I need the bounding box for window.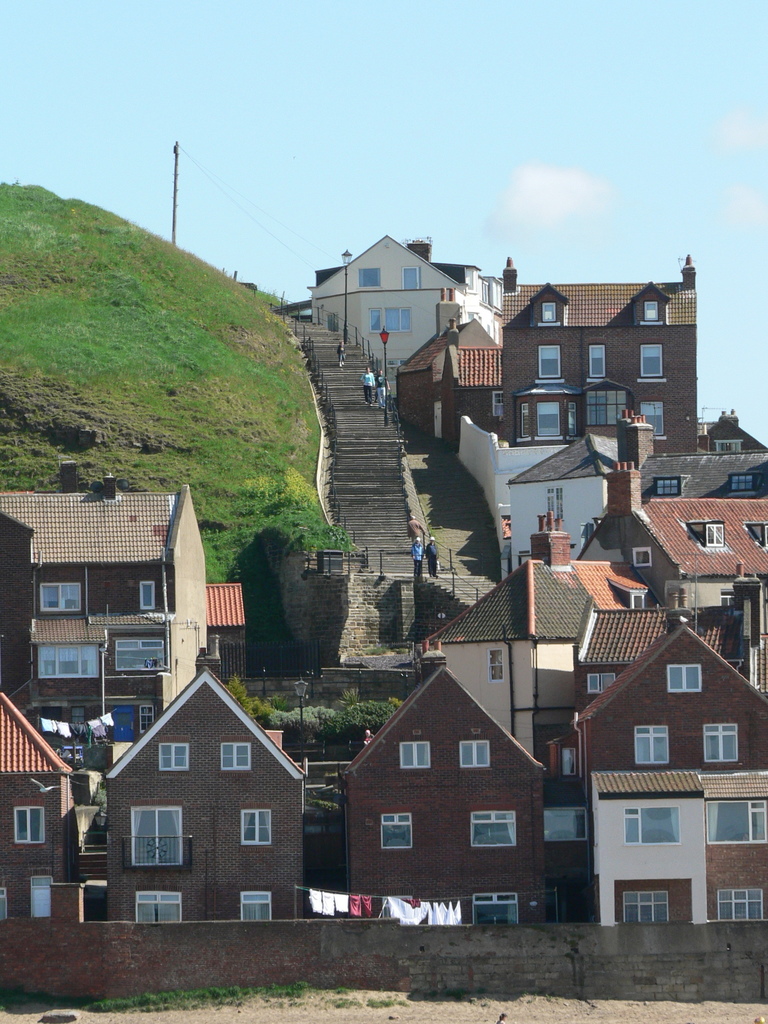
Here it is: 529, 280, 570, 323.
